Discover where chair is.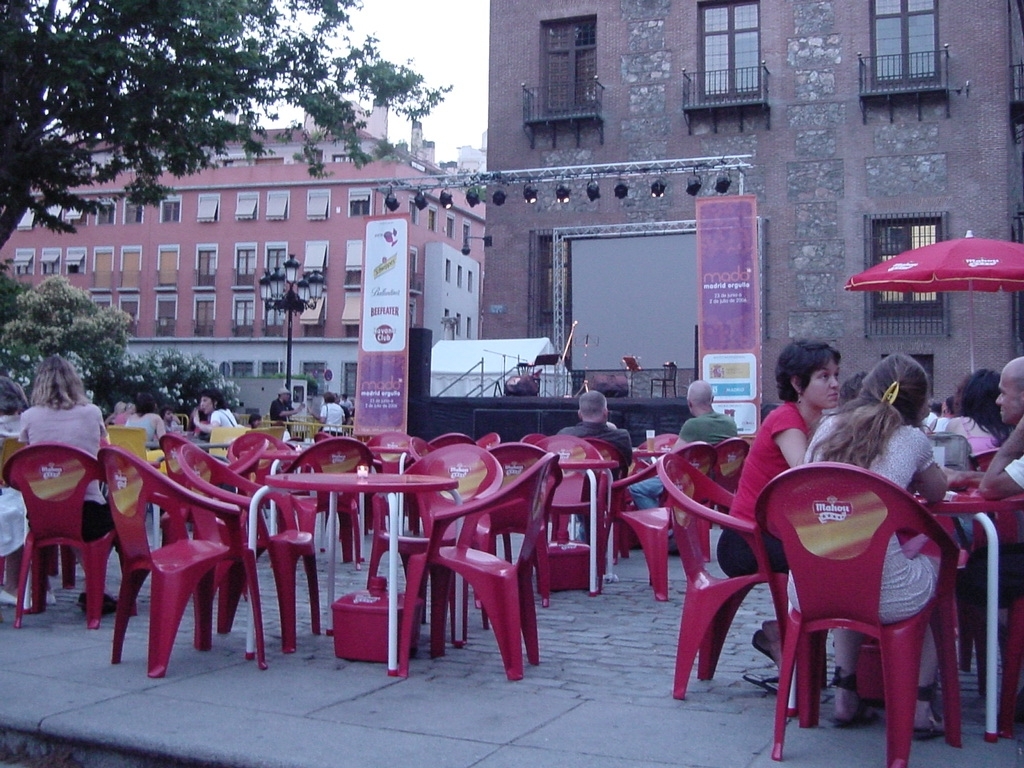
Discovered at (179,443,319,657).
